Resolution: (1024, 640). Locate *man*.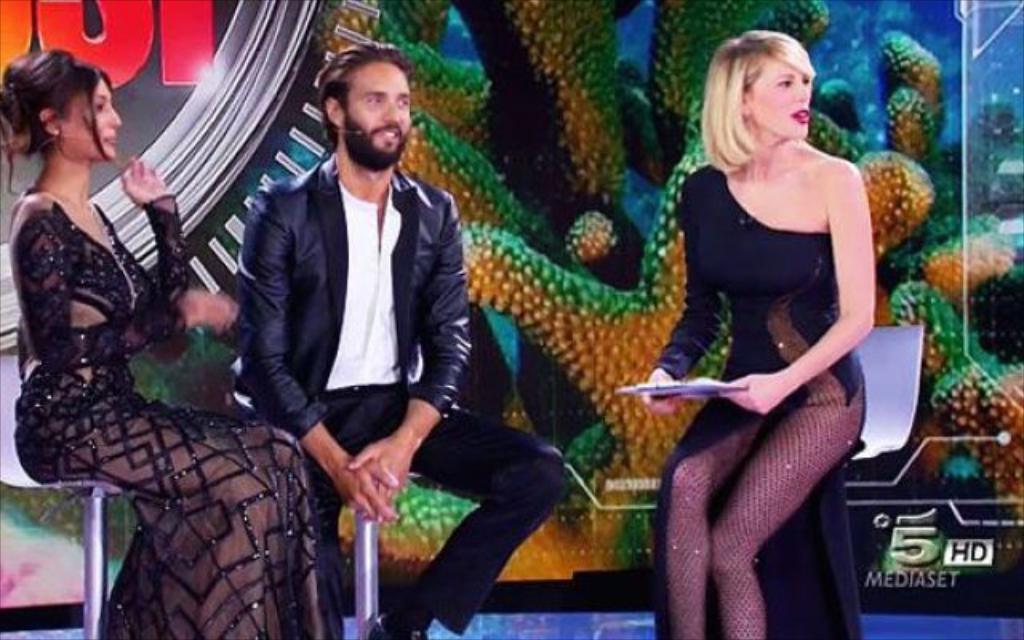
box(179, 72, 659, 602).
